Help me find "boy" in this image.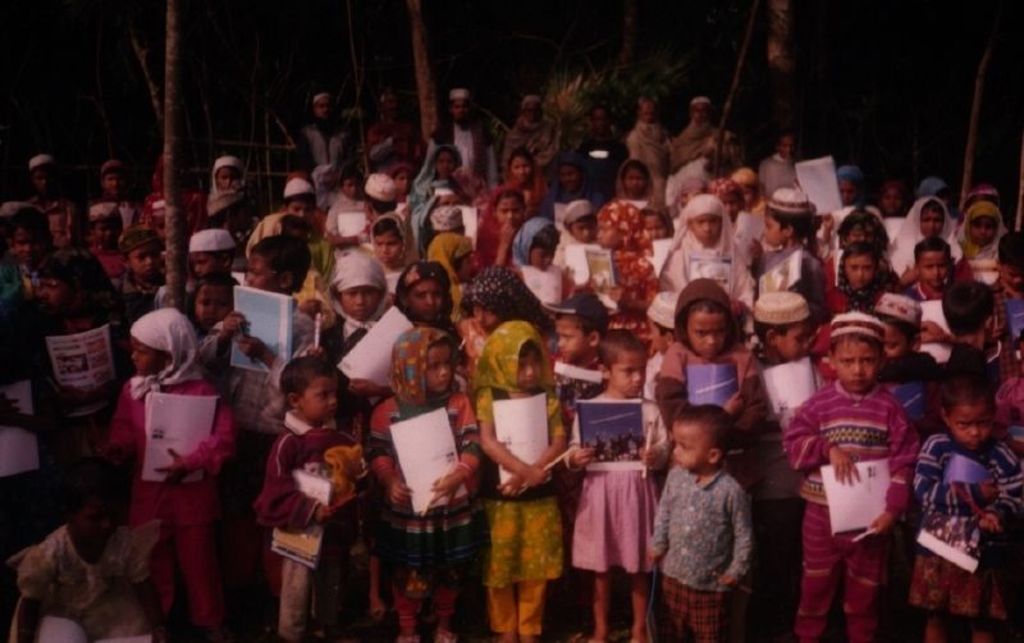
Found it: [576,109,631,197].
